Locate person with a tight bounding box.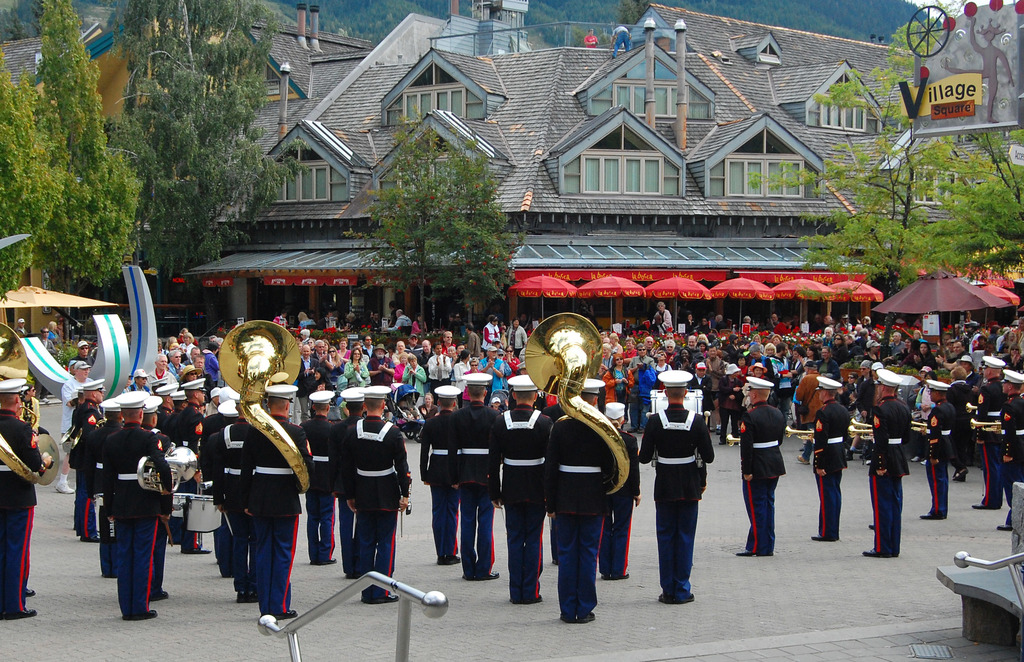
BBox(733, 378, 788, 557).
